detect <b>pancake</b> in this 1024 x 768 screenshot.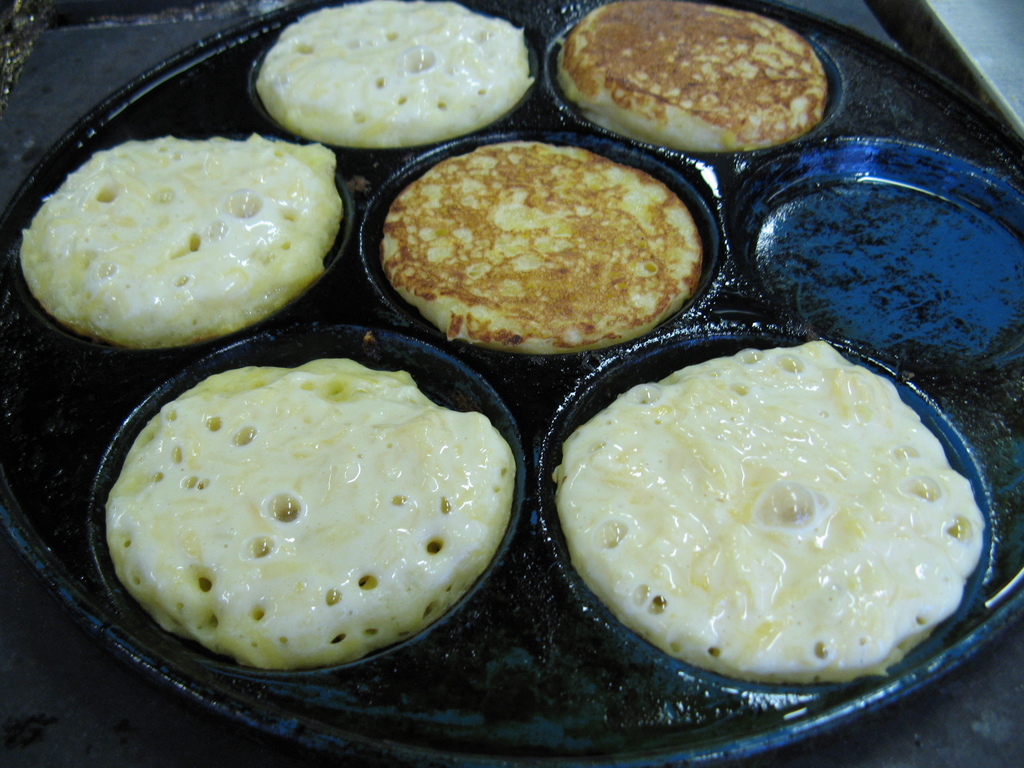
Detection: [left=547, top=326, right=982, bottom=692].
